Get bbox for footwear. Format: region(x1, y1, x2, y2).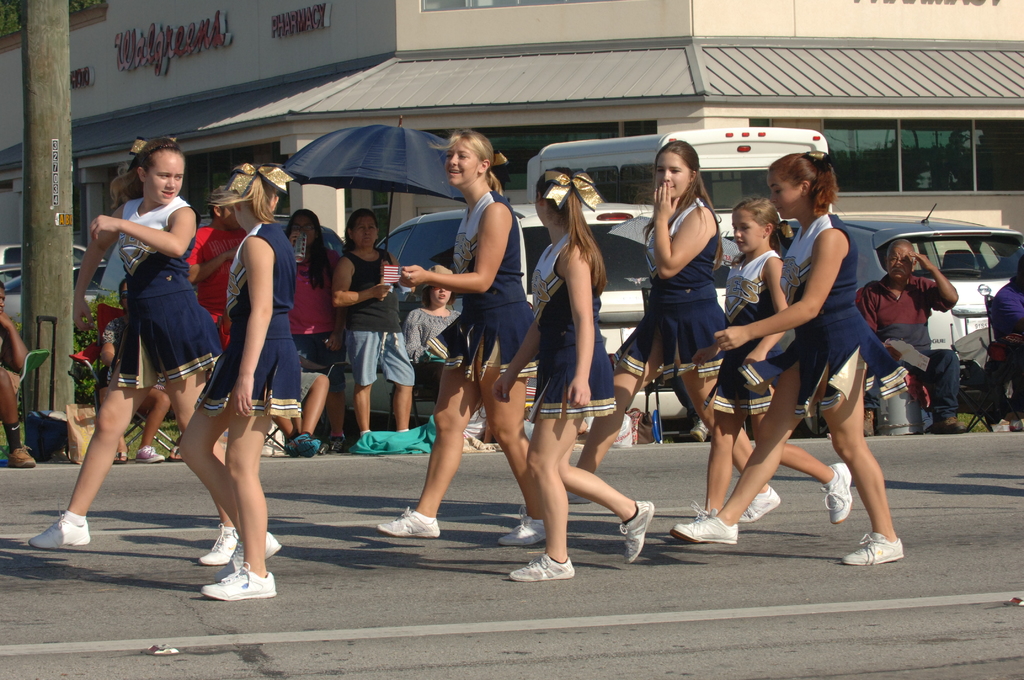
region(691, 414, 710, 442).
